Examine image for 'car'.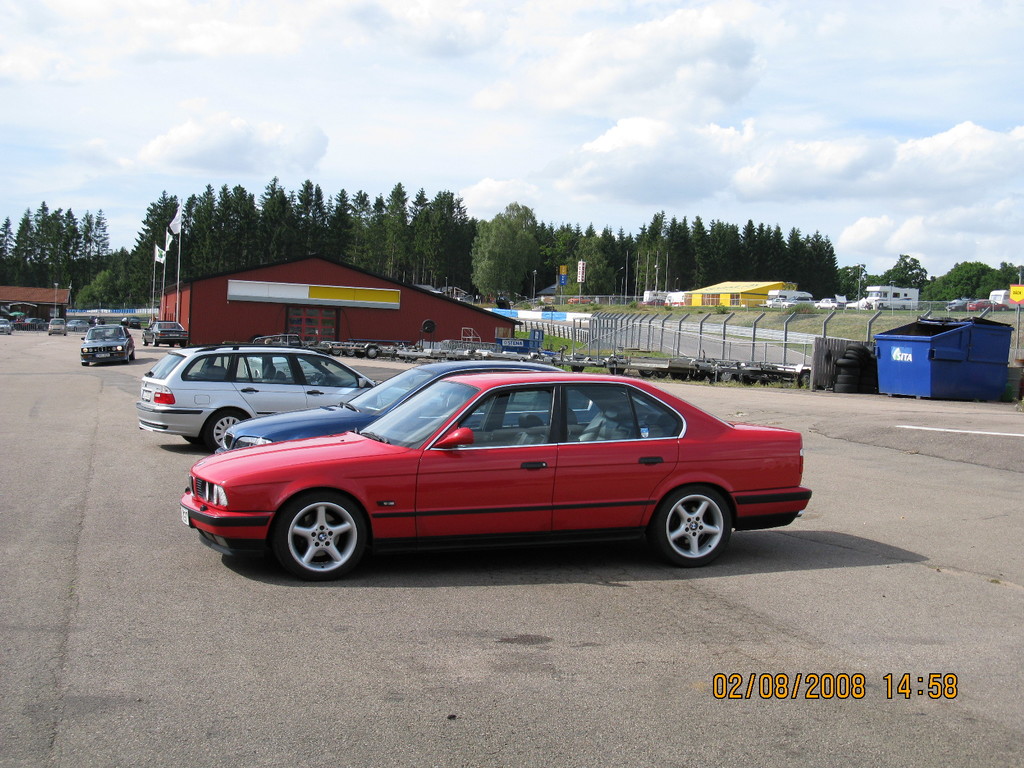
Examination result: [x1=813, y1=298, x2=848, y2=311].
